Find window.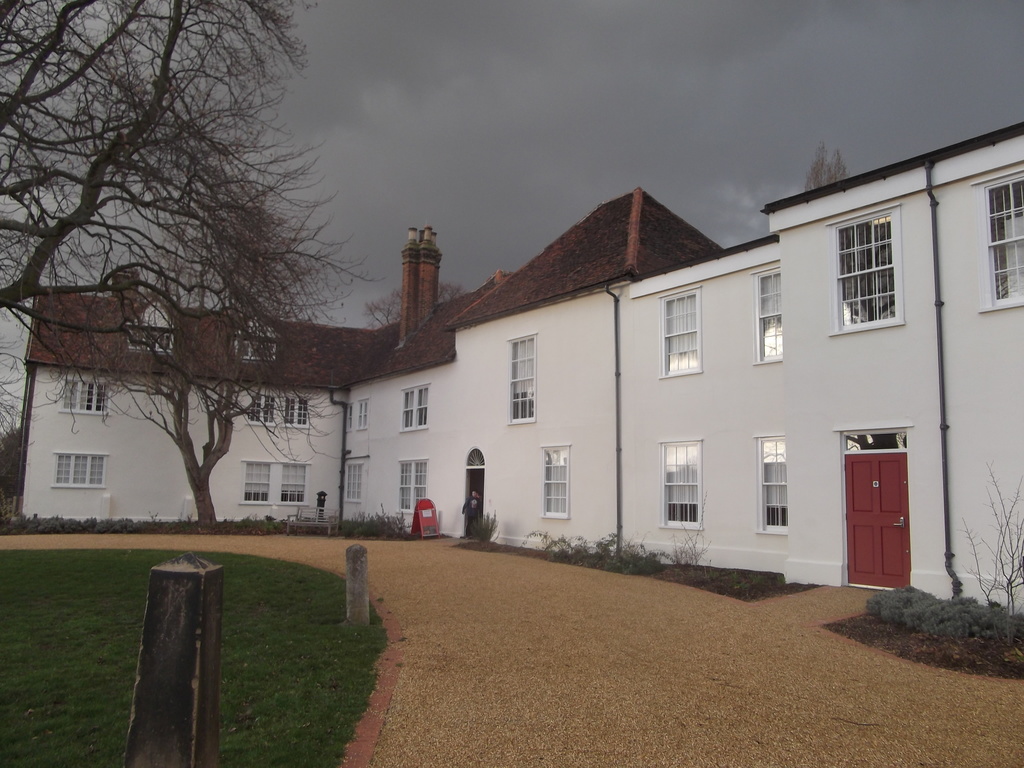
<box>283,398,310,423</box>.
